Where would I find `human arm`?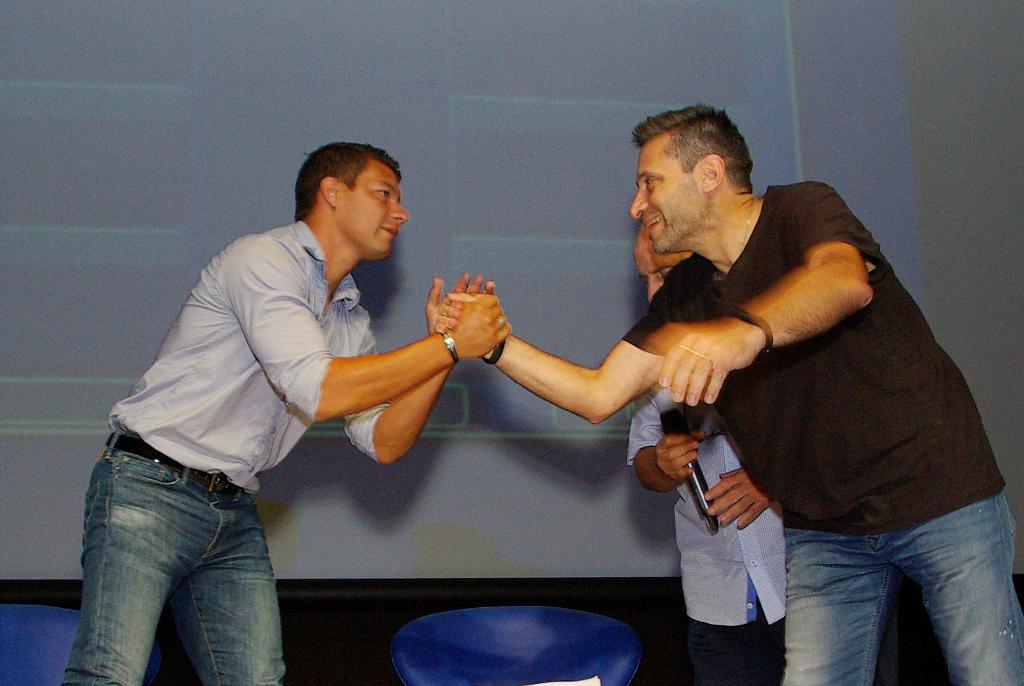
At [705,462,776,533].
